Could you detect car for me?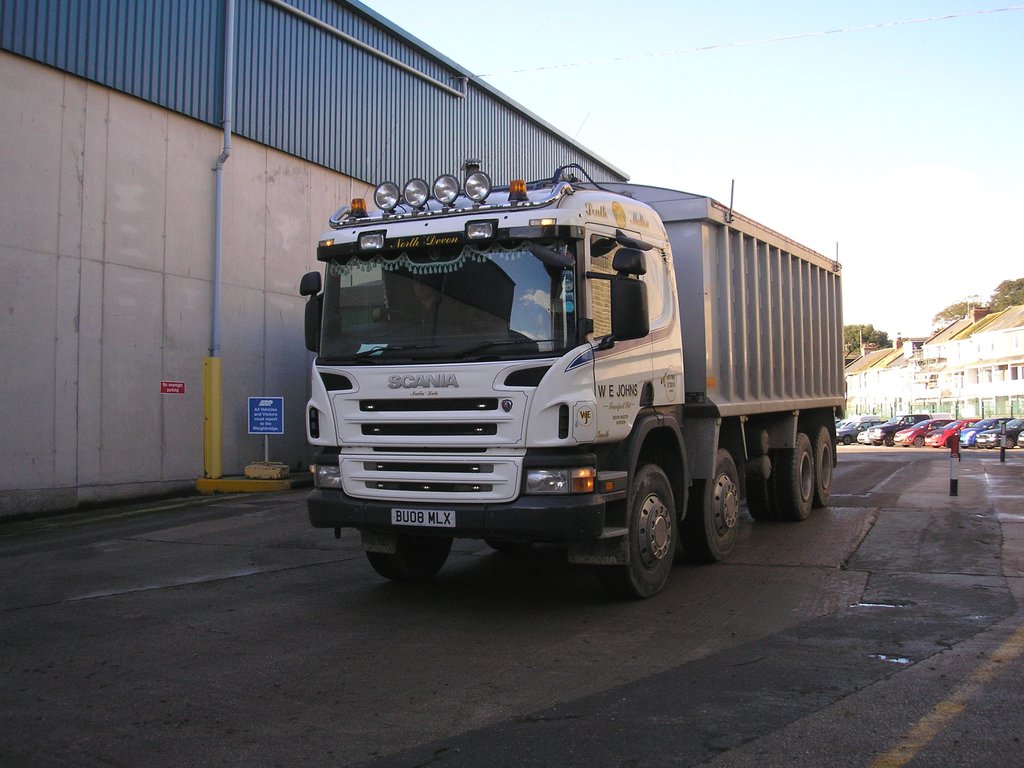
Detection result: detection(931, 417, 984, 450).
